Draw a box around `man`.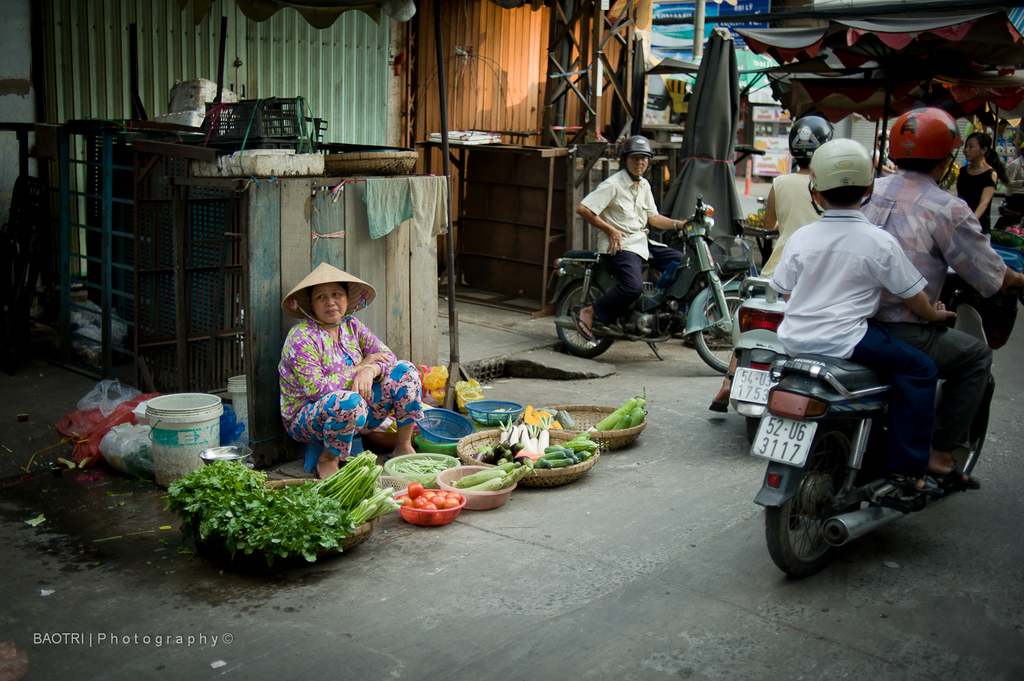
left=573, top=151, right=702, bottom=349.
